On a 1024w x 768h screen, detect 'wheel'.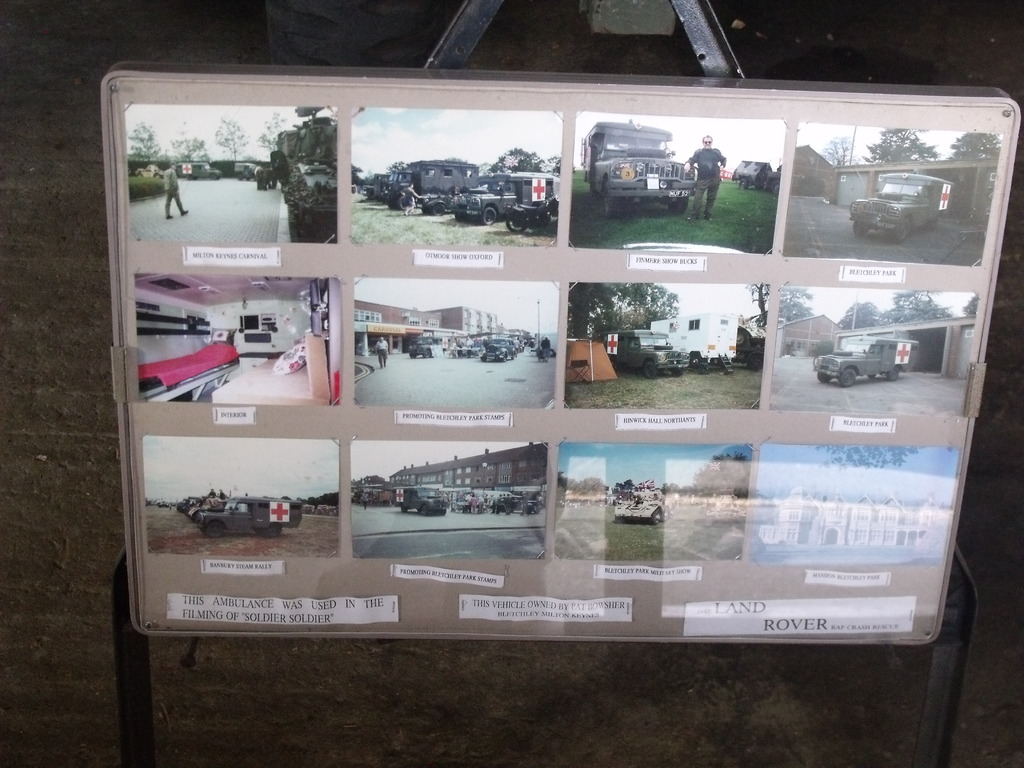
Rect(749, 355, 763, 371).
